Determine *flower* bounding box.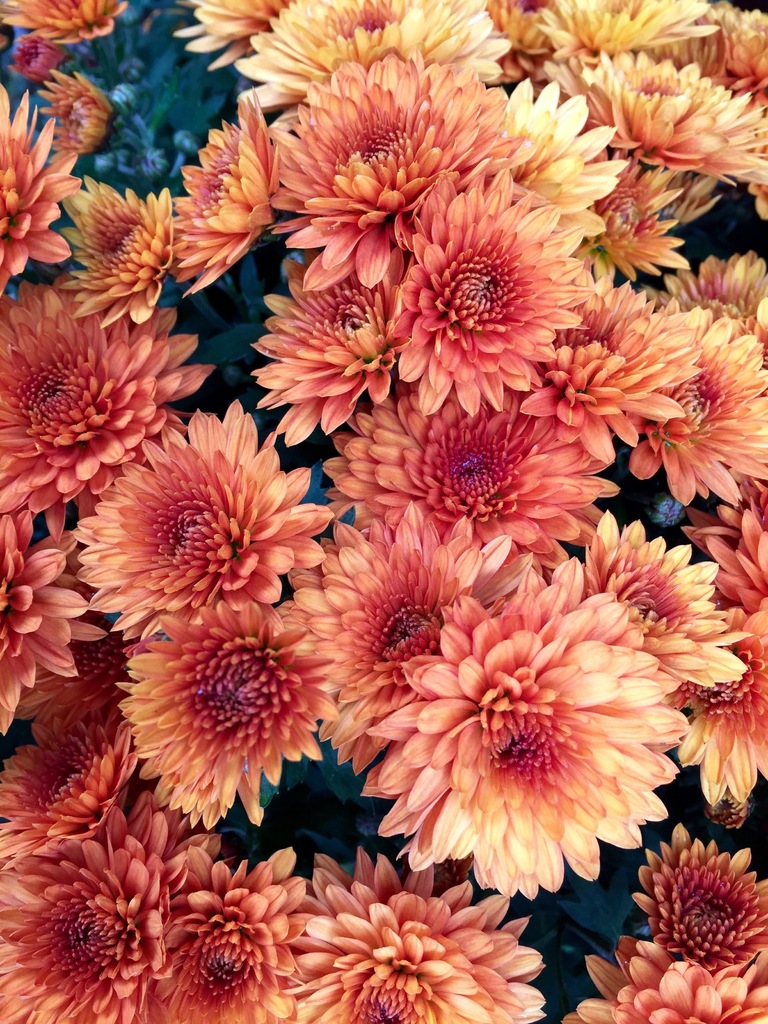
Determined: (left=579, top=514, right=748, bottom=705).
